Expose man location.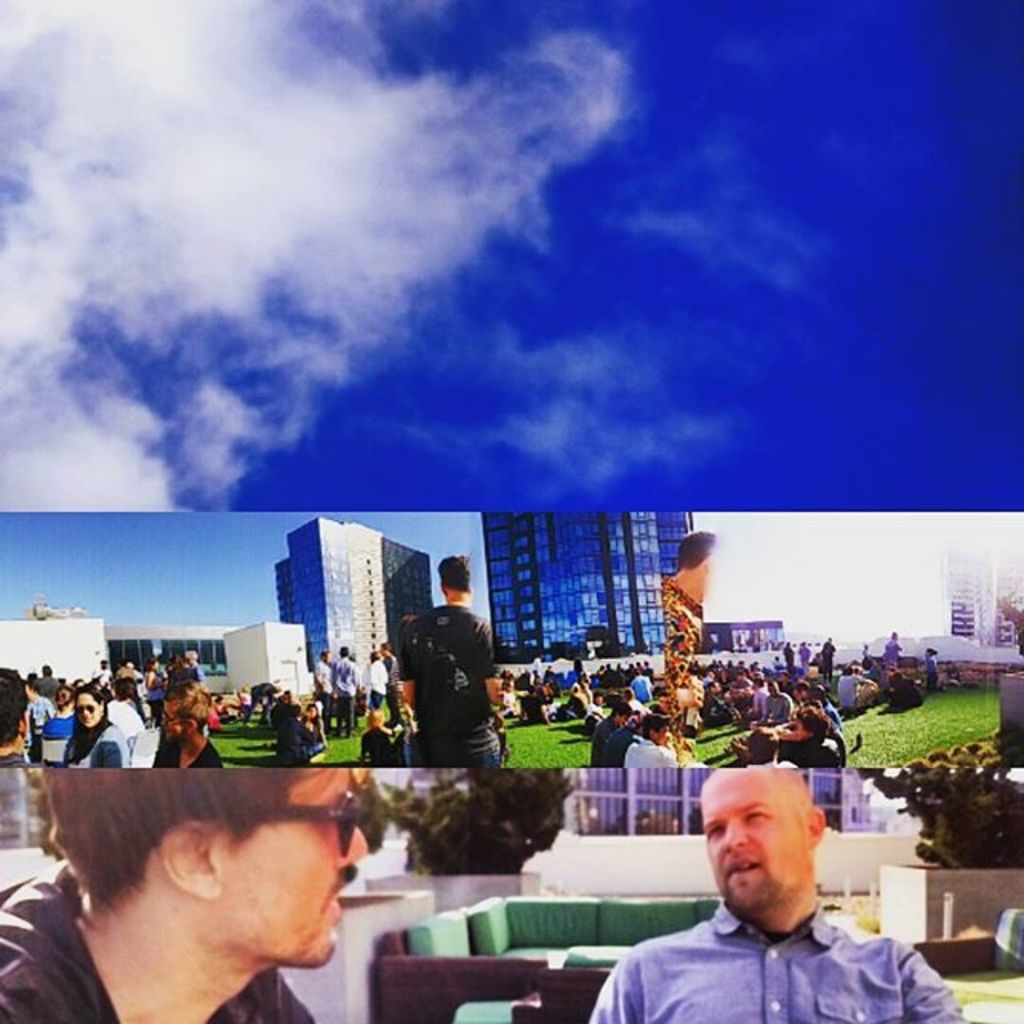
Exposed at box(358, 712, 390, 768).
